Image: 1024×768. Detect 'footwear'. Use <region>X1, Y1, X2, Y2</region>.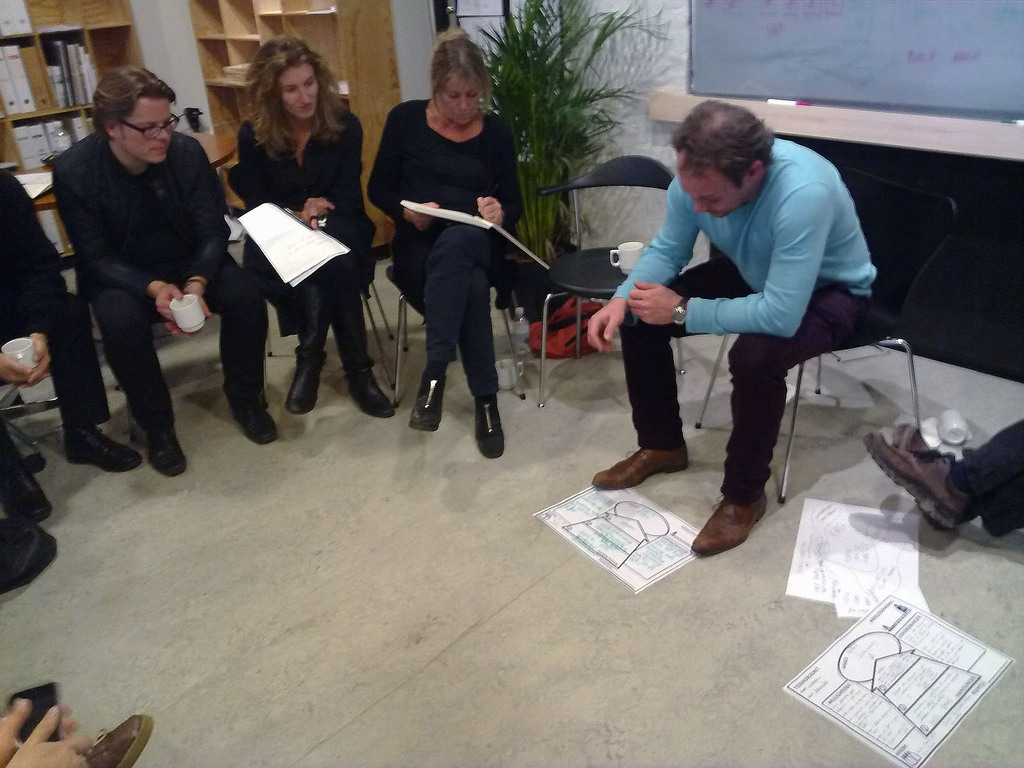
<region>864, 419, 977, 533</region>.
